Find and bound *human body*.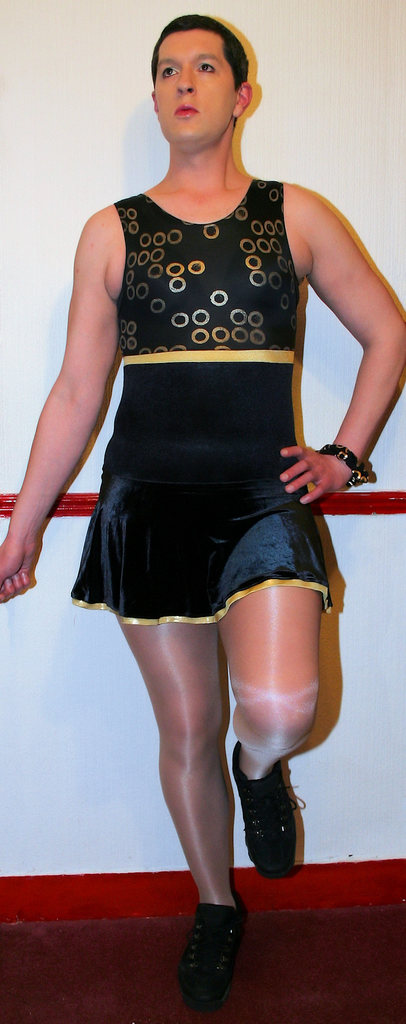
Bound: BBox(49, 12, 371, 954).
